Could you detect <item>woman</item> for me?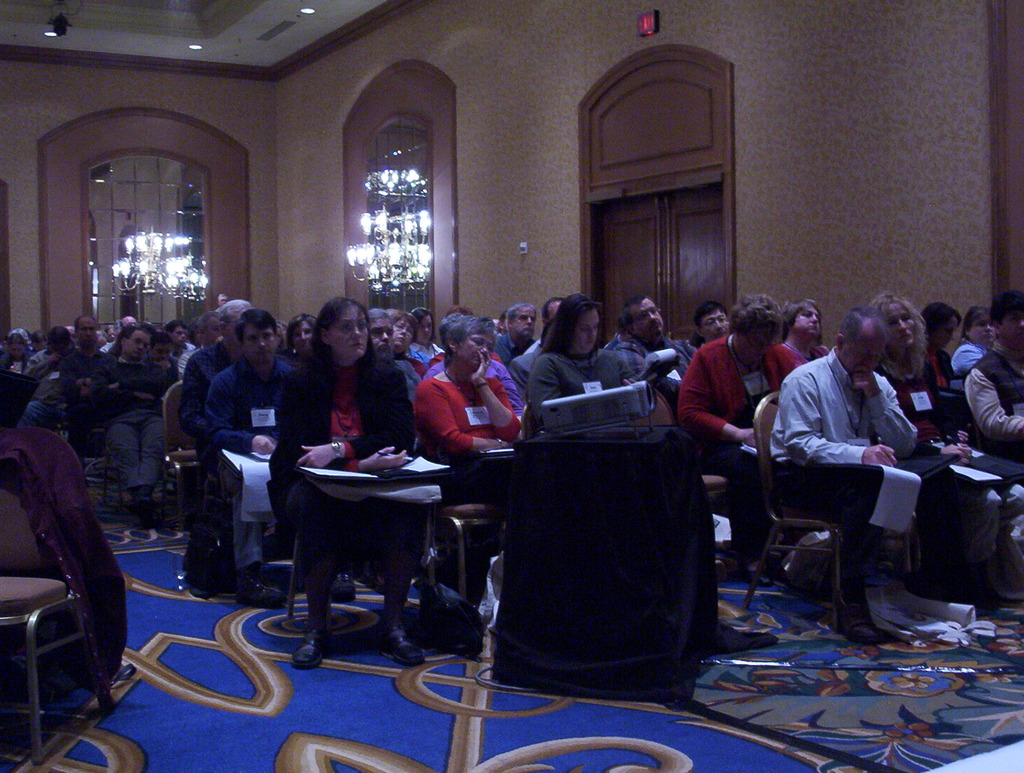
Detection result: (921, 297, 966, 401).
